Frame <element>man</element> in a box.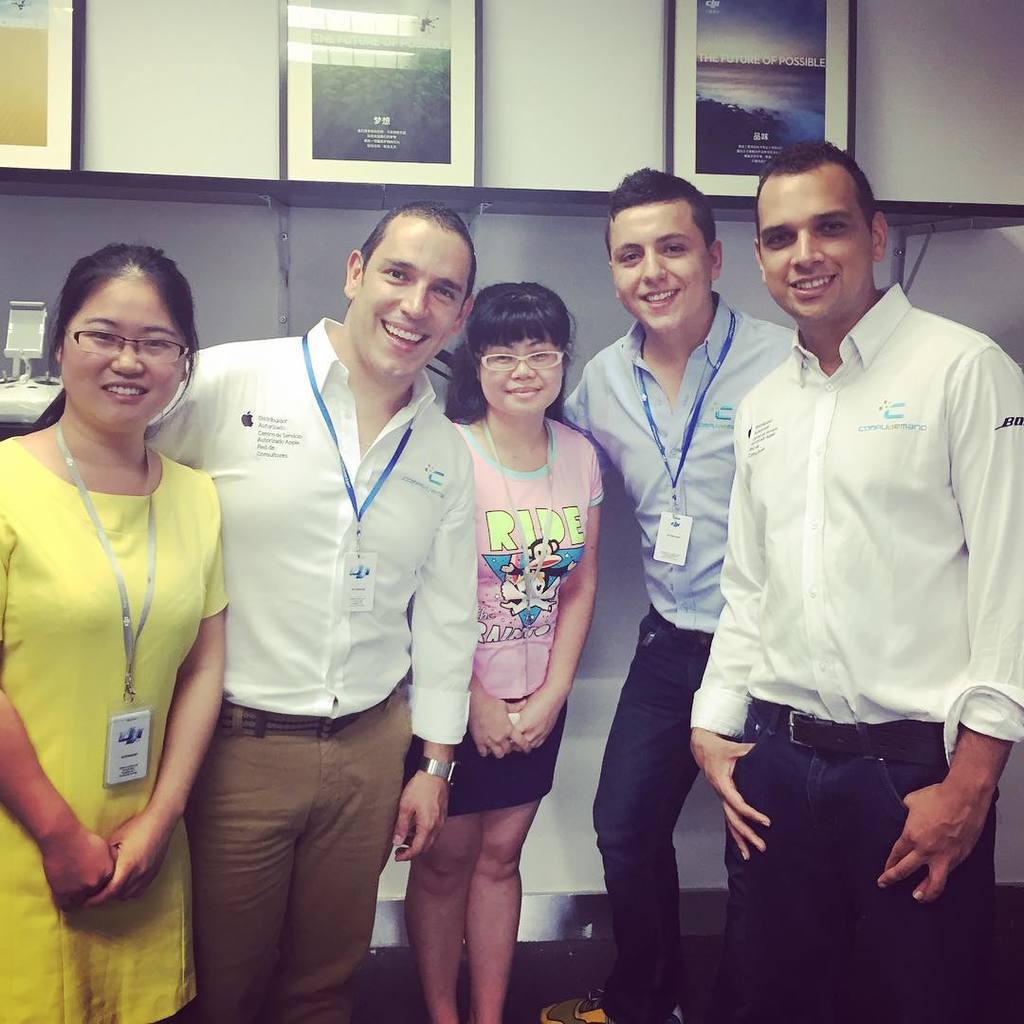
region(139, 202, 474, 1023).
